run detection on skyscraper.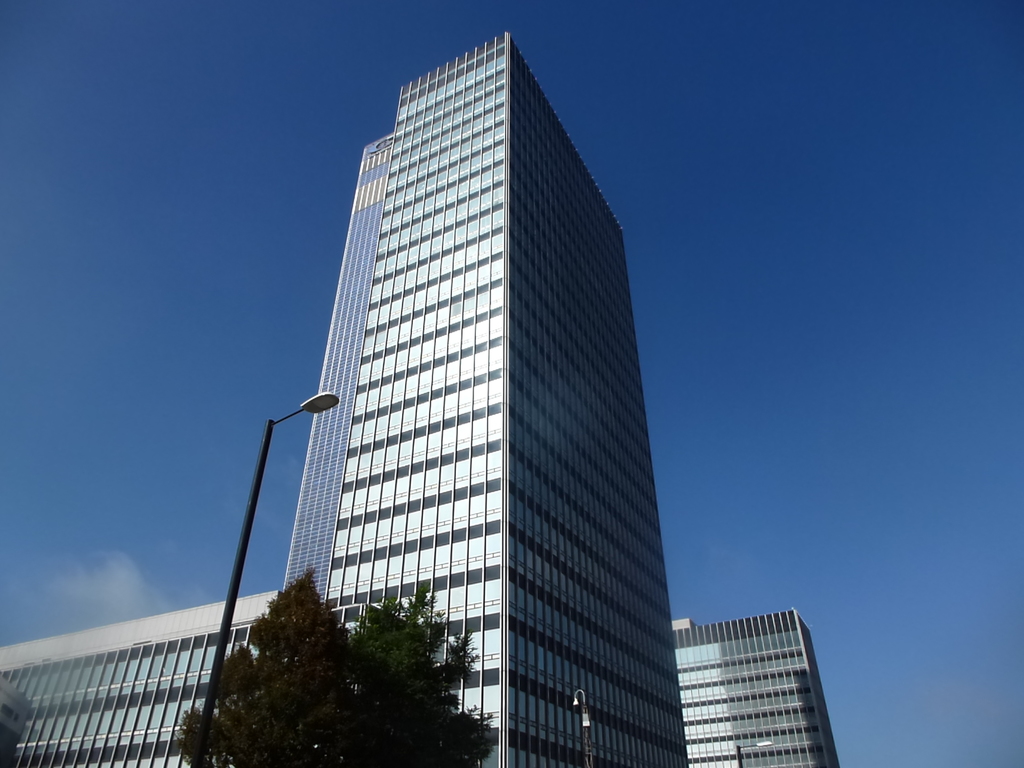
Result: bbox=(280, 35, 688, 767).
